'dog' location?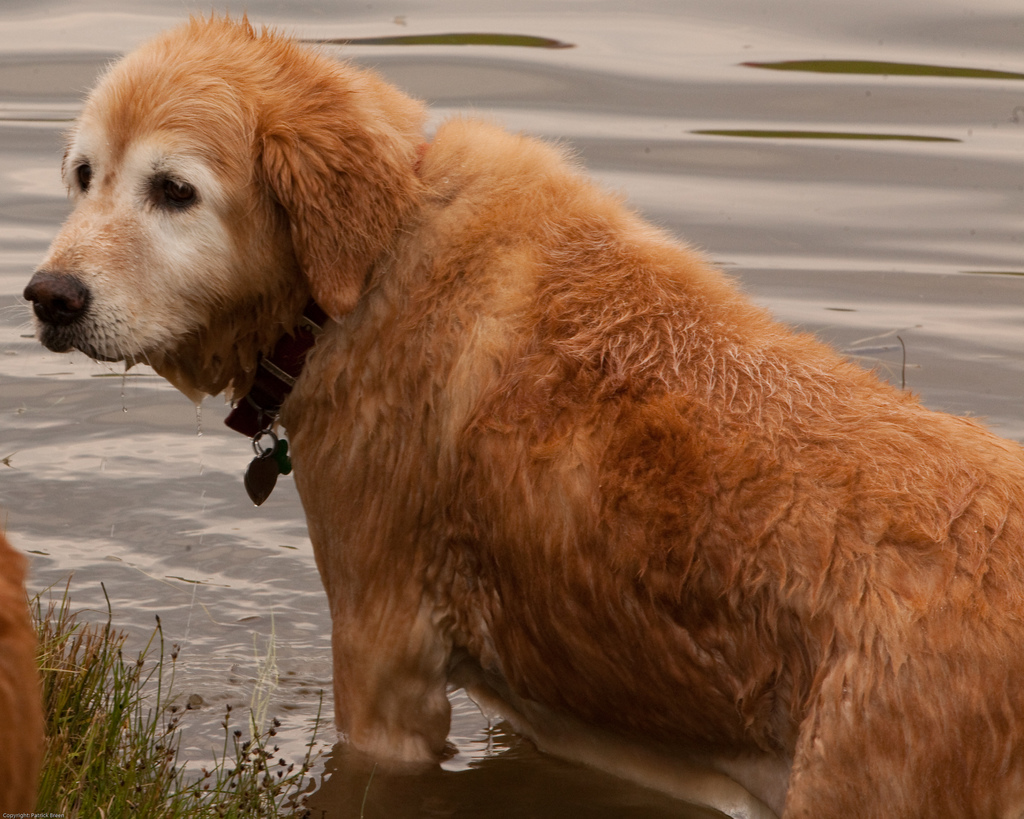
[x1=0, y1=525, x2=49, y2=818]
